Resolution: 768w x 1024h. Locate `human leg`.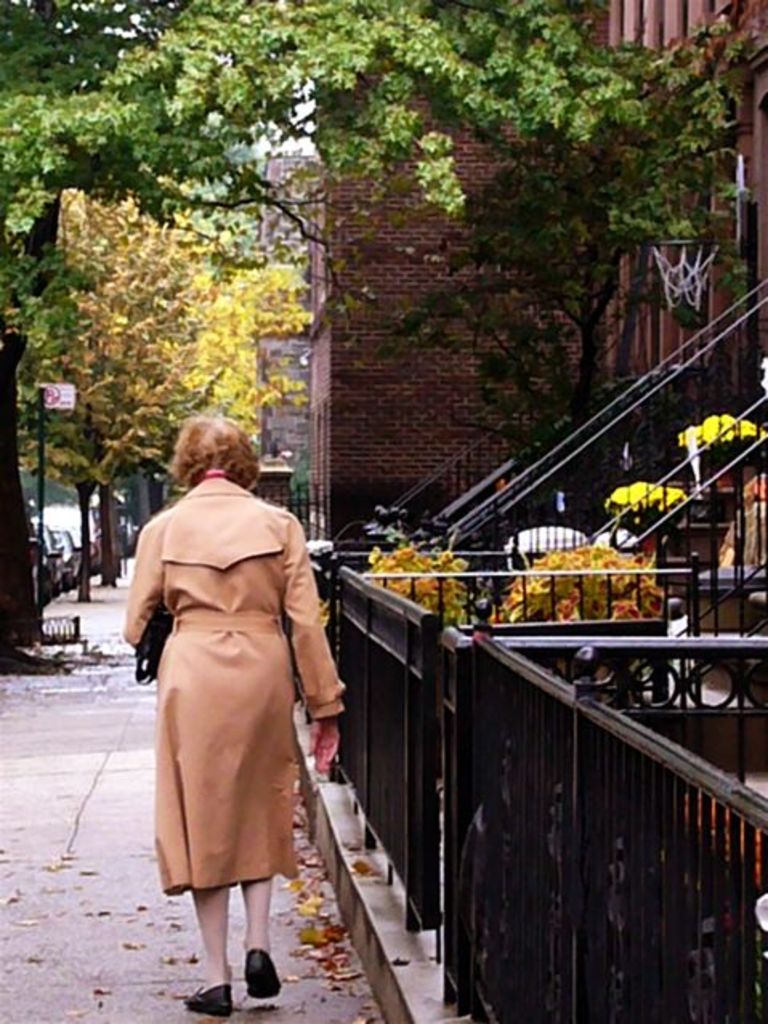
(left=245, top=864, right=285, bottom=998).
